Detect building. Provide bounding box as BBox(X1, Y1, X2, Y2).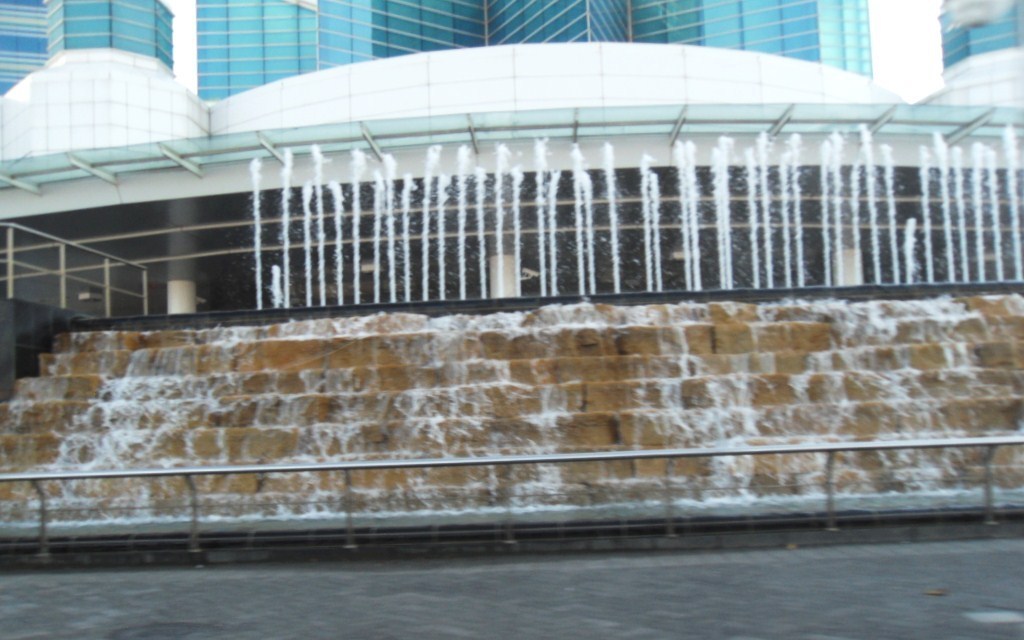
BBox(0, 0, 177, 94).
